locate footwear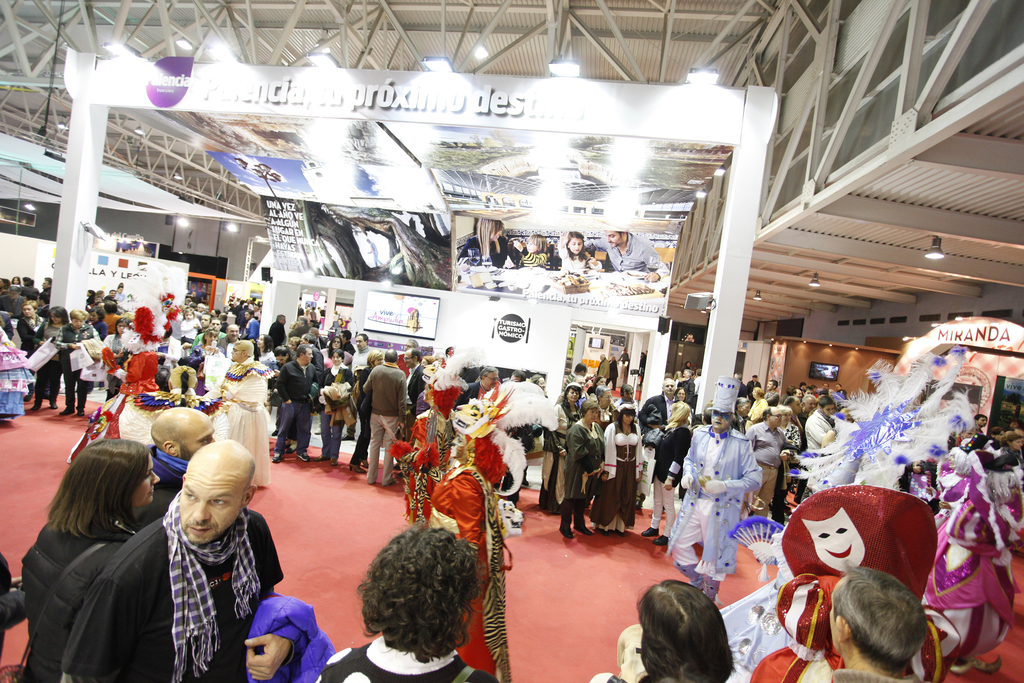
342 436 353 440
